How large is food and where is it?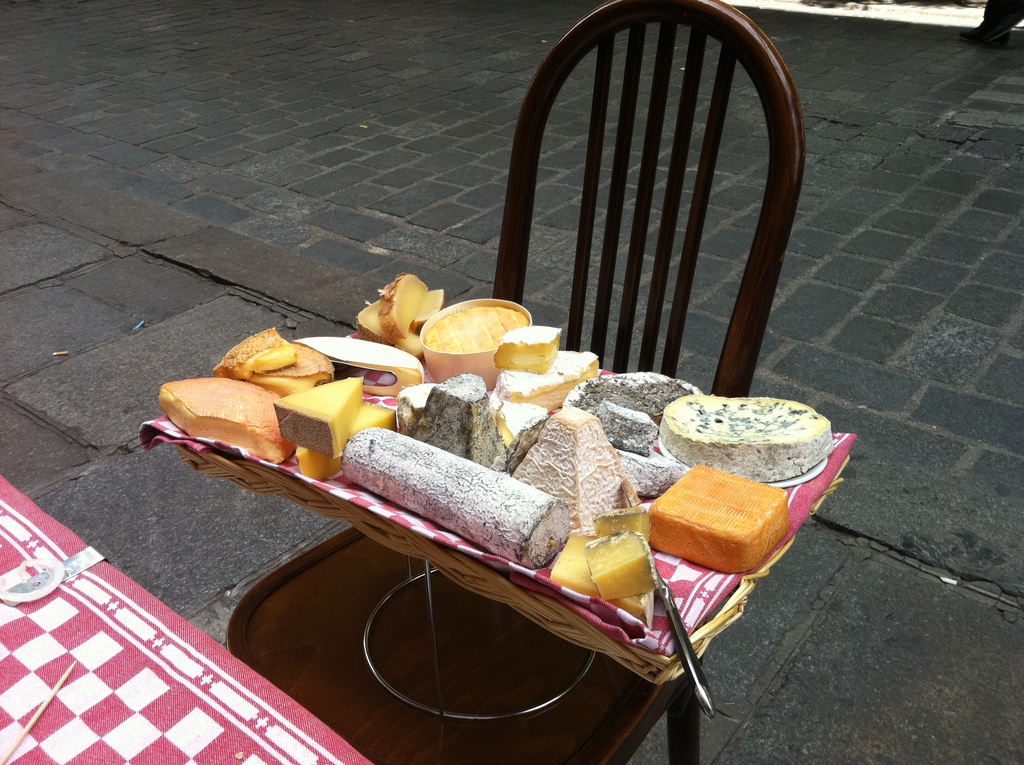
Bounding box: pyautogui.locateOnScreen(564, 367, 708, 424).
